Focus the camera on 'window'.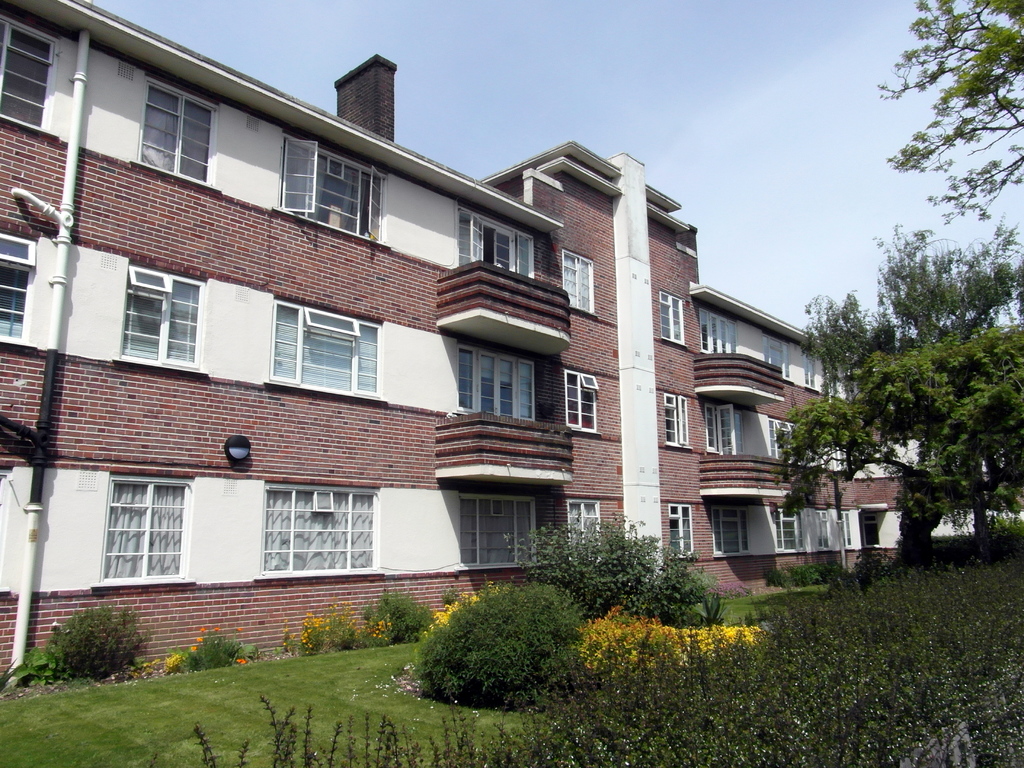
Focus region: locate(454, 204, 536, 273).
